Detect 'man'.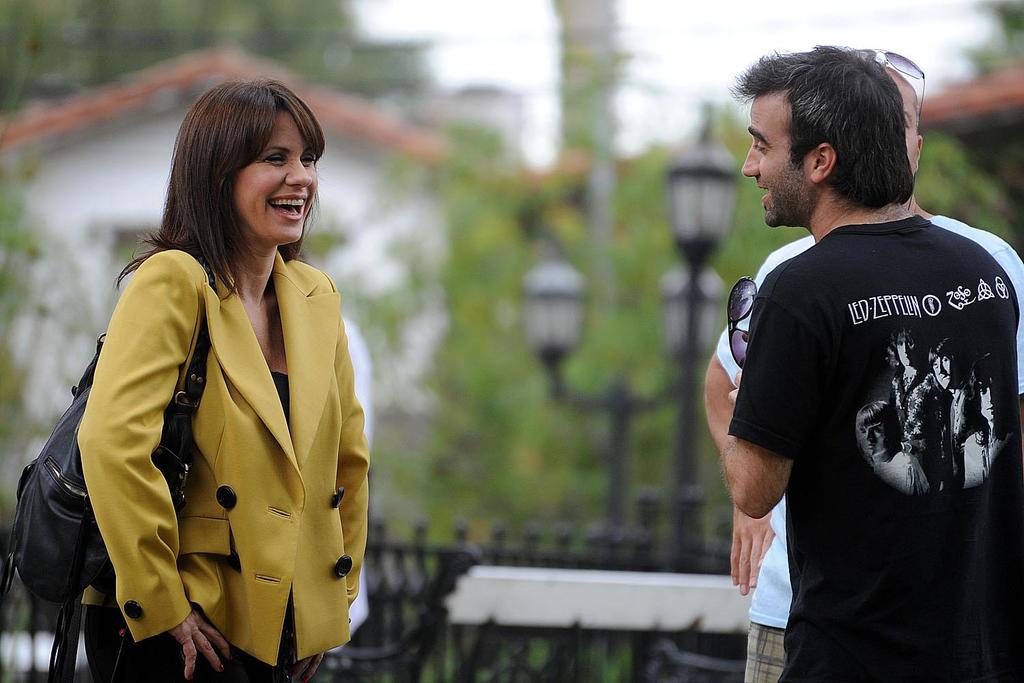
Detected at Rect(712, 50, 1023, 682).
